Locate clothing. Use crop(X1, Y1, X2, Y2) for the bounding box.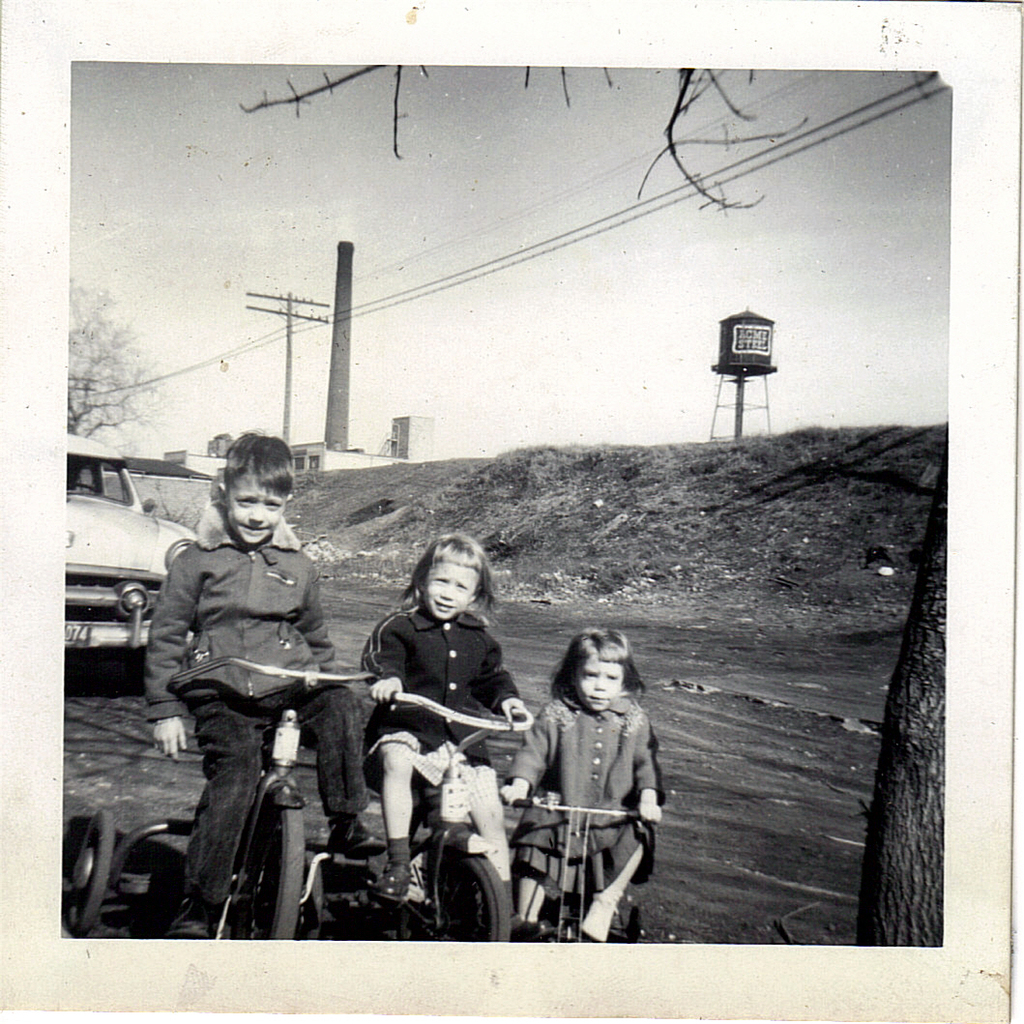
crop(361, 582, 535, 809).
